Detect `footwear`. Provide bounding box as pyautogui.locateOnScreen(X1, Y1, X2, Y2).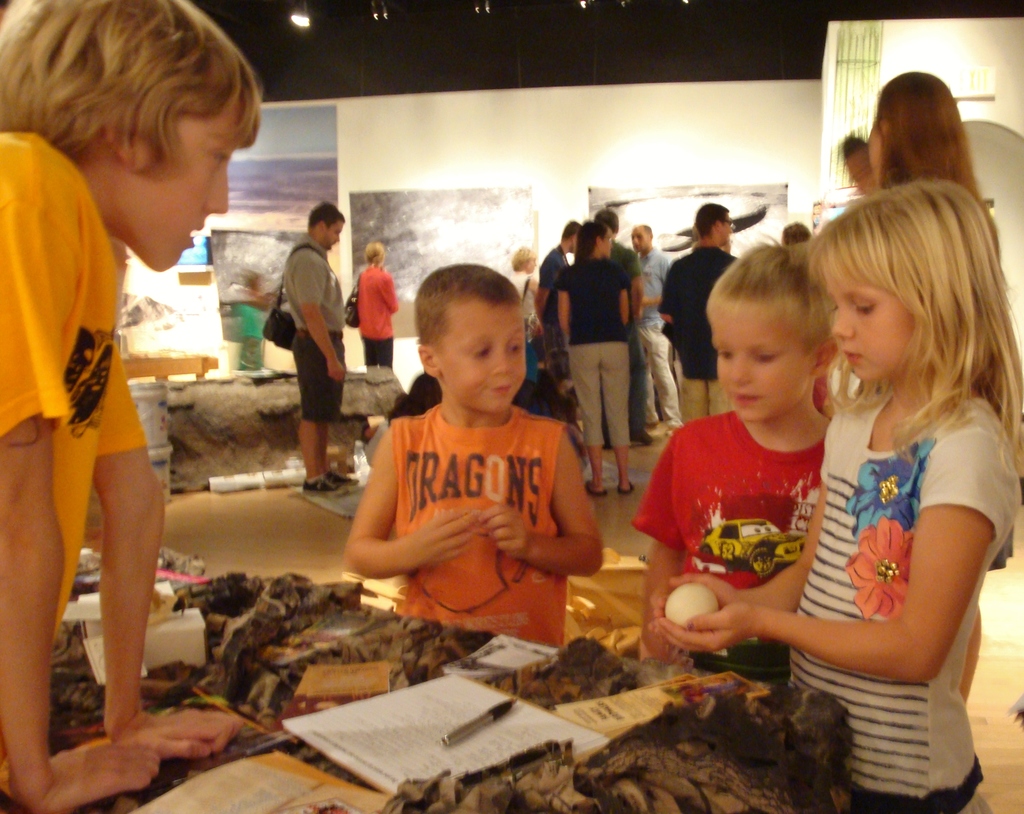
pyautogui.locateOnScreen(616, 479, 633, 496).
